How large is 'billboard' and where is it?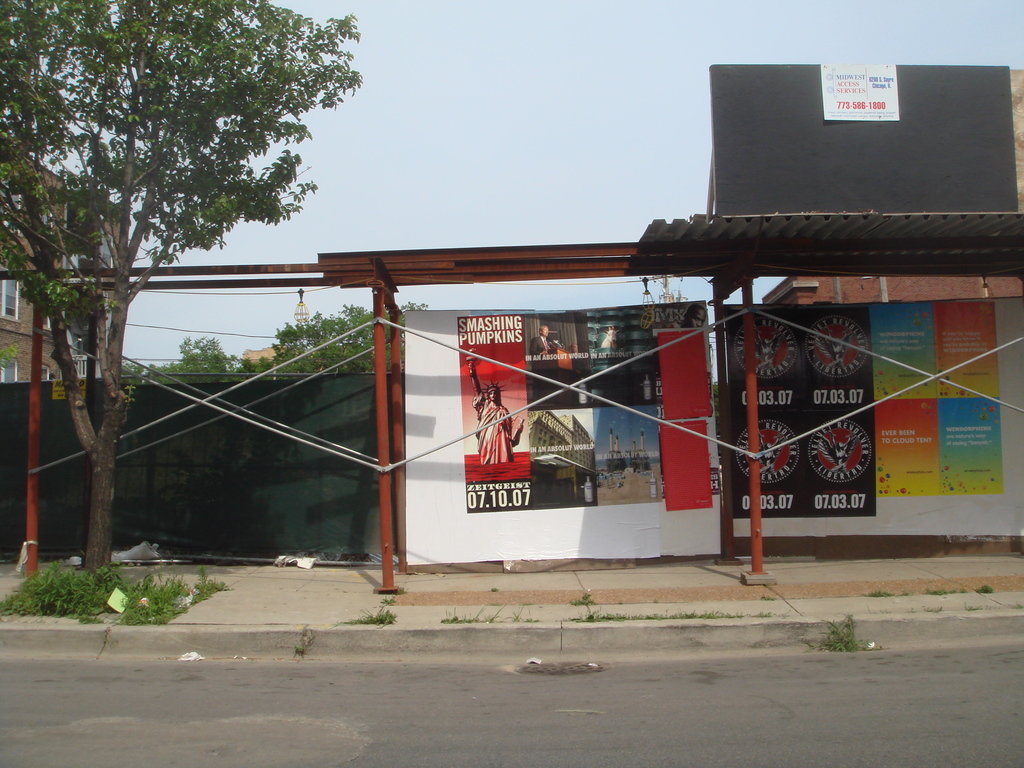
Bounding box: (724, 302, 1001, 514).
